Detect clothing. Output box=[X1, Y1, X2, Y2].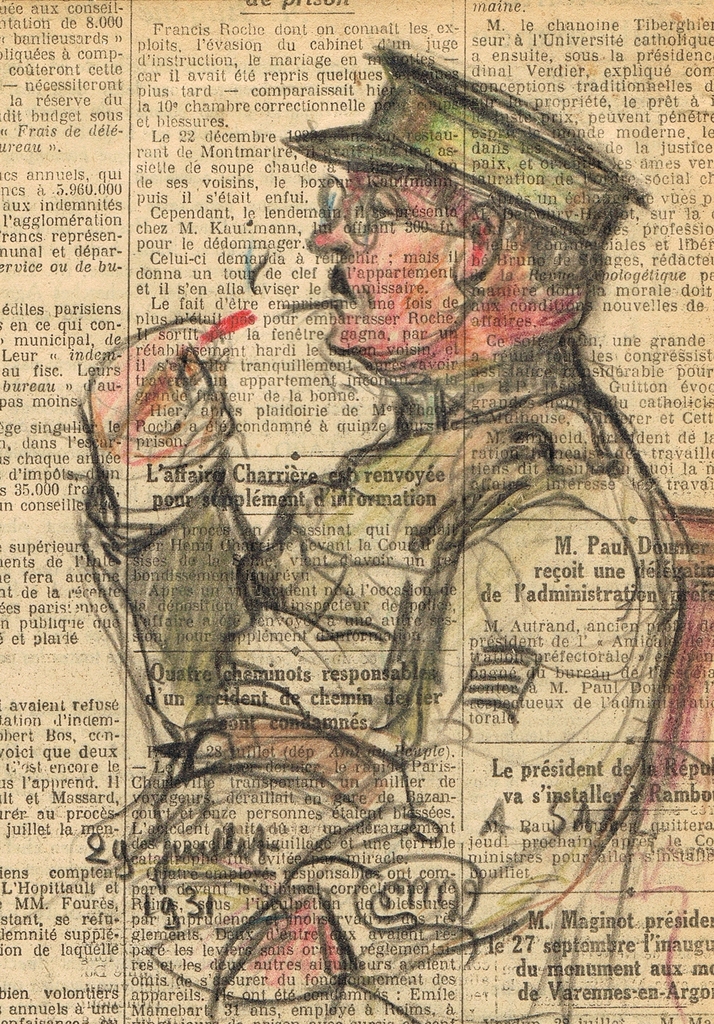
box=[86, 339, 685, 1023].
